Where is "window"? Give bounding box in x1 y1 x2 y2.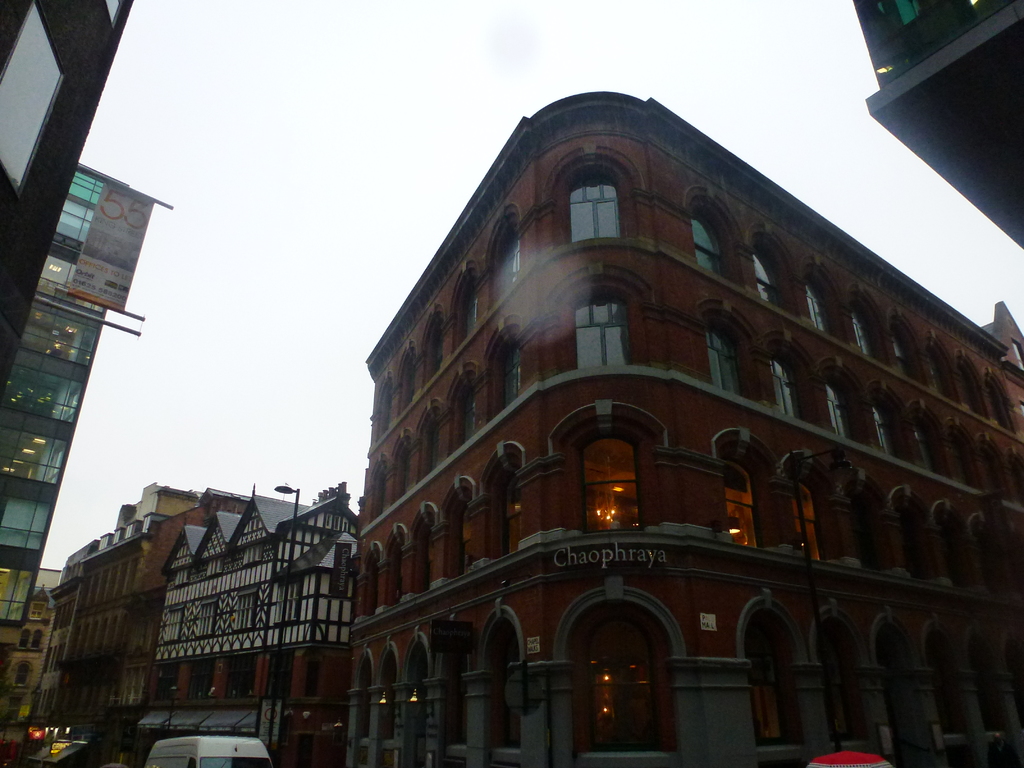
563 164 620 241.
